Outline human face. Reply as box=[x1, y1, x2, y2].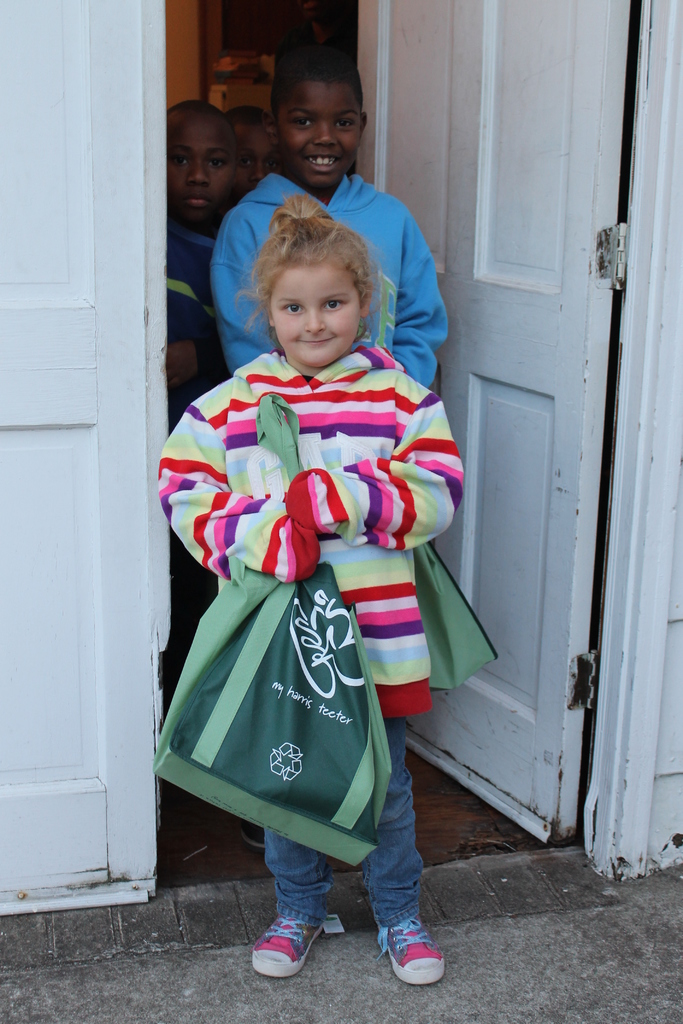
box=[235, 143, 279, 199].
